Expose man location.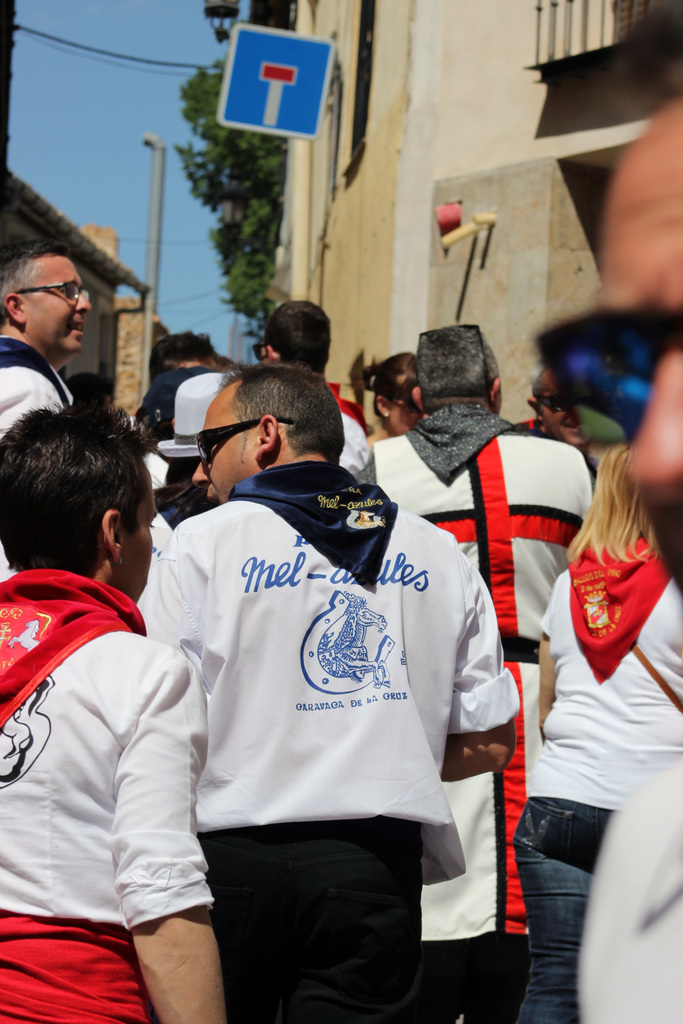
Exposed at (120,351,500,1022).
